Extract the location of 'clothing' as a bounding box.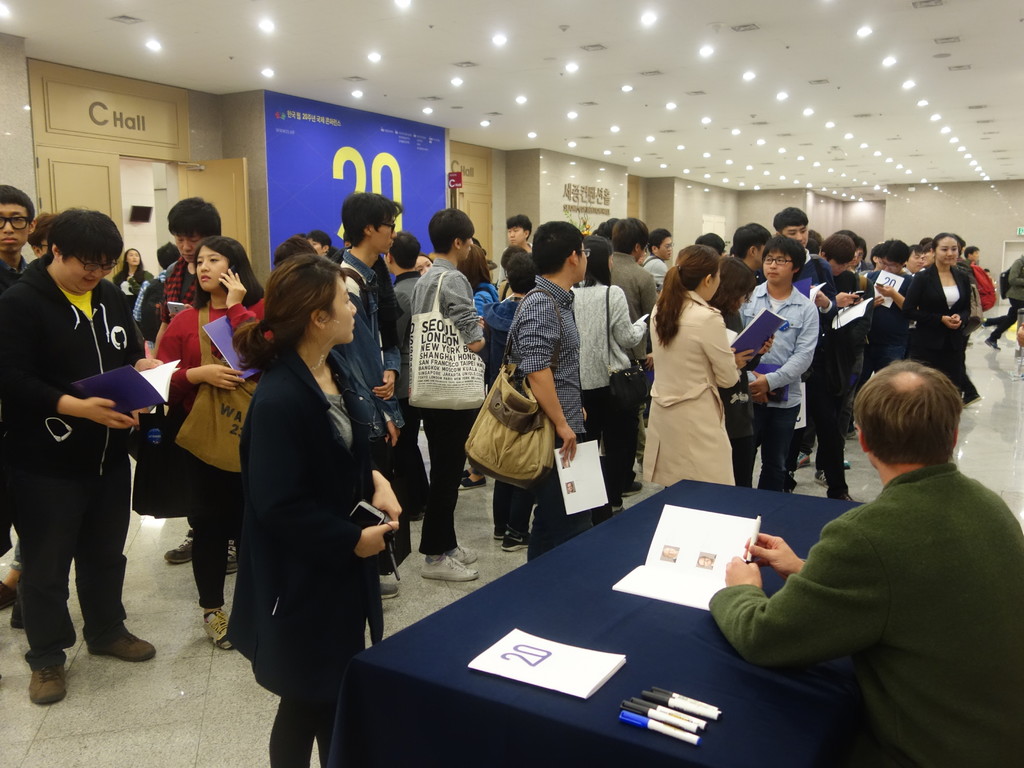
pyautogui.locateOnScreen(725, 419, 1014, 733).
